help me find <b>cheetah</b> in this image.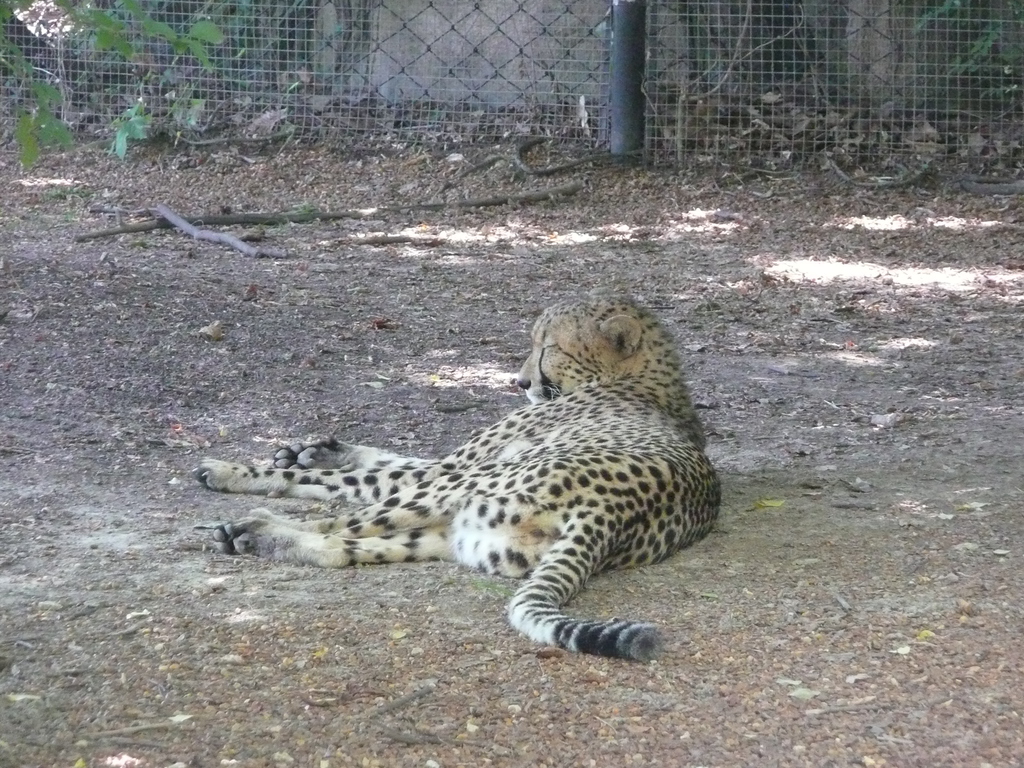
Found it: [x1=198, y1=289, x2=723, y2=659].
